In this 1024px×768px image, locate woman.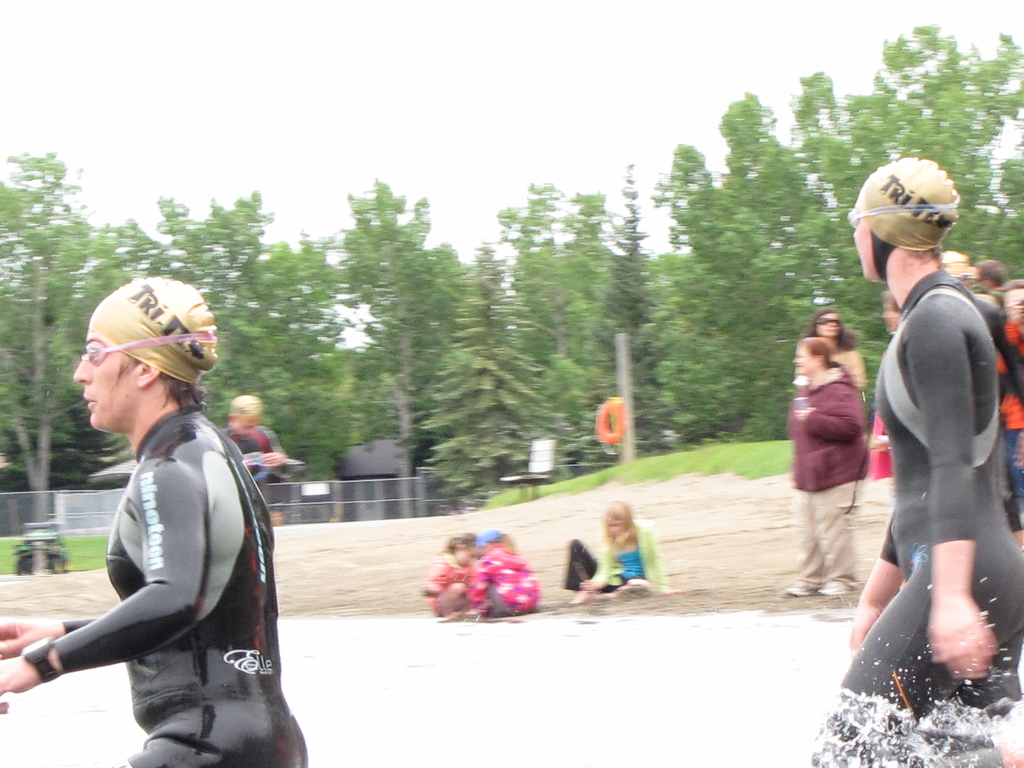
Bounding box: [x1=795, y1=287, x2=894, y2=604].
